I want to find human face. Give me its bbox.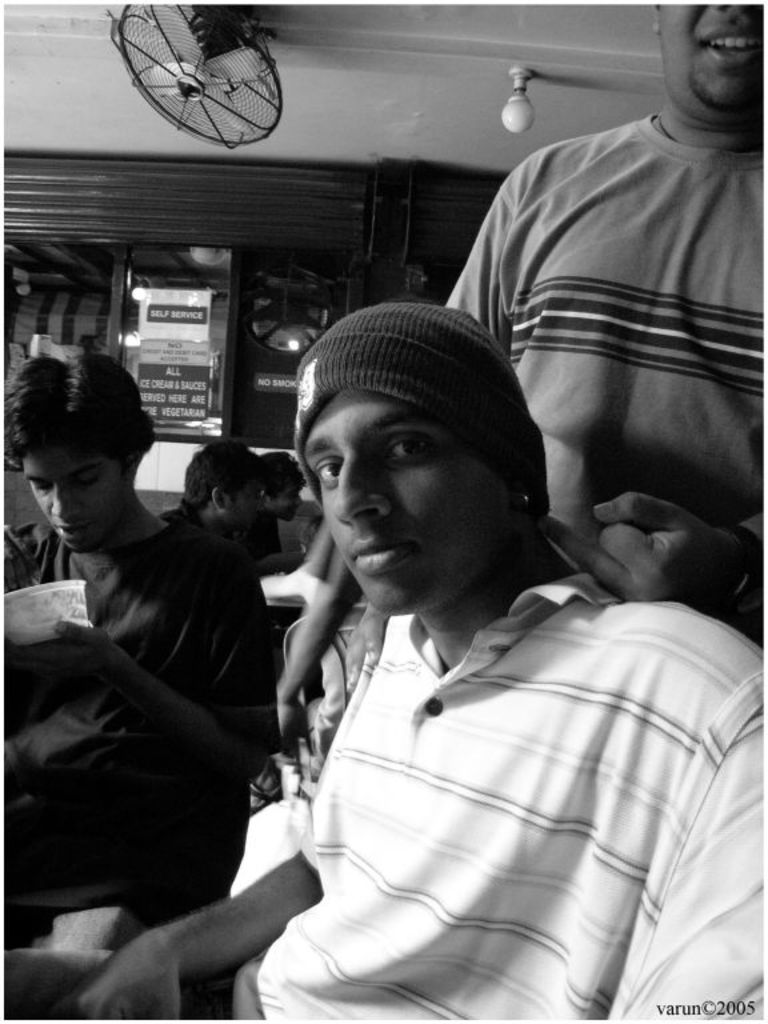
bbox(660, 0, 767, 124).
